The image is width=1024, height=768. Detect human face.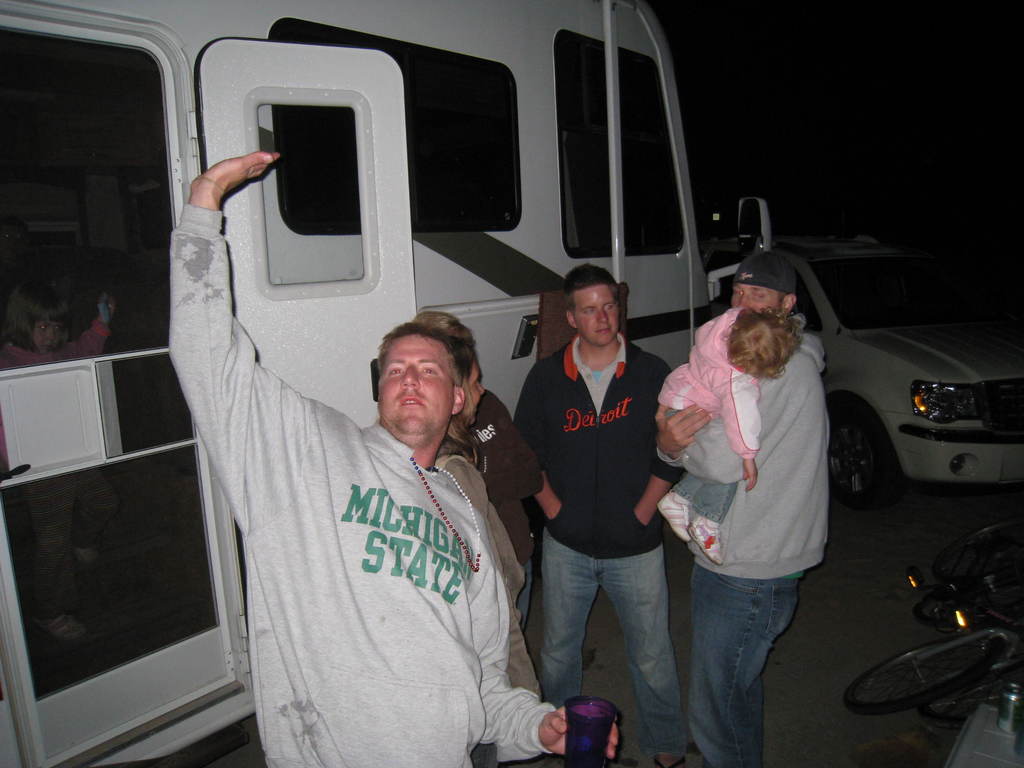
Detection: {"left": 573, "top": 289, "right": 618, "bottom": 343}.
